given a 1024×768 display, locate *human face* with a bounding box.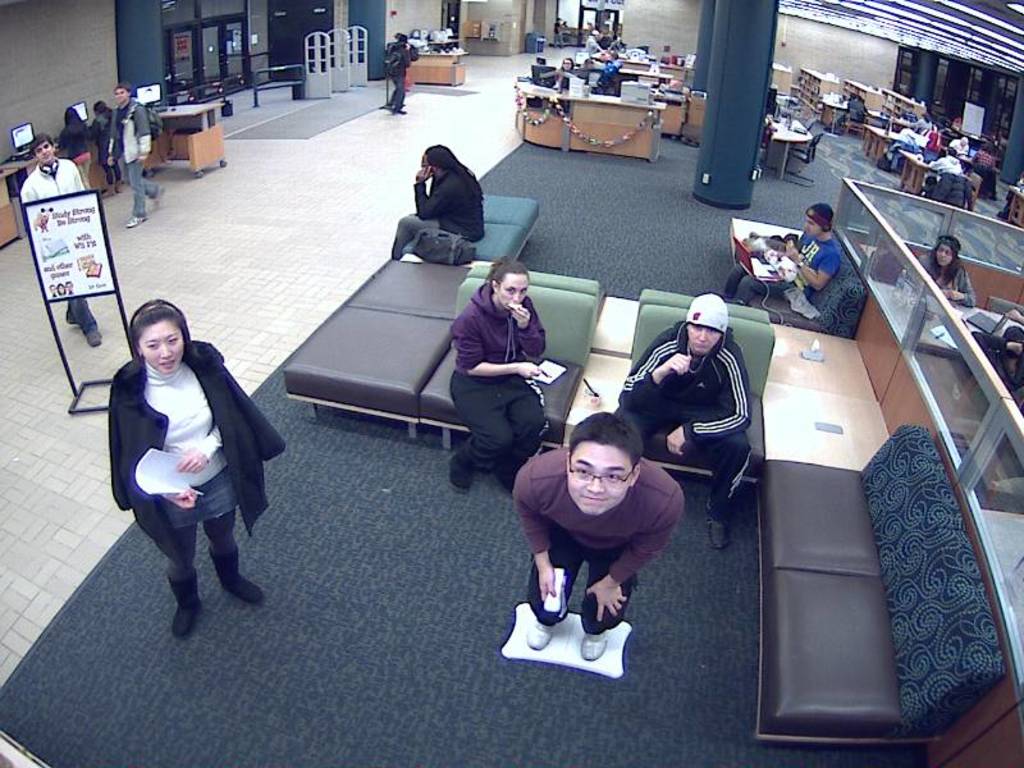
Located: box(690, 324, 714, 351).
